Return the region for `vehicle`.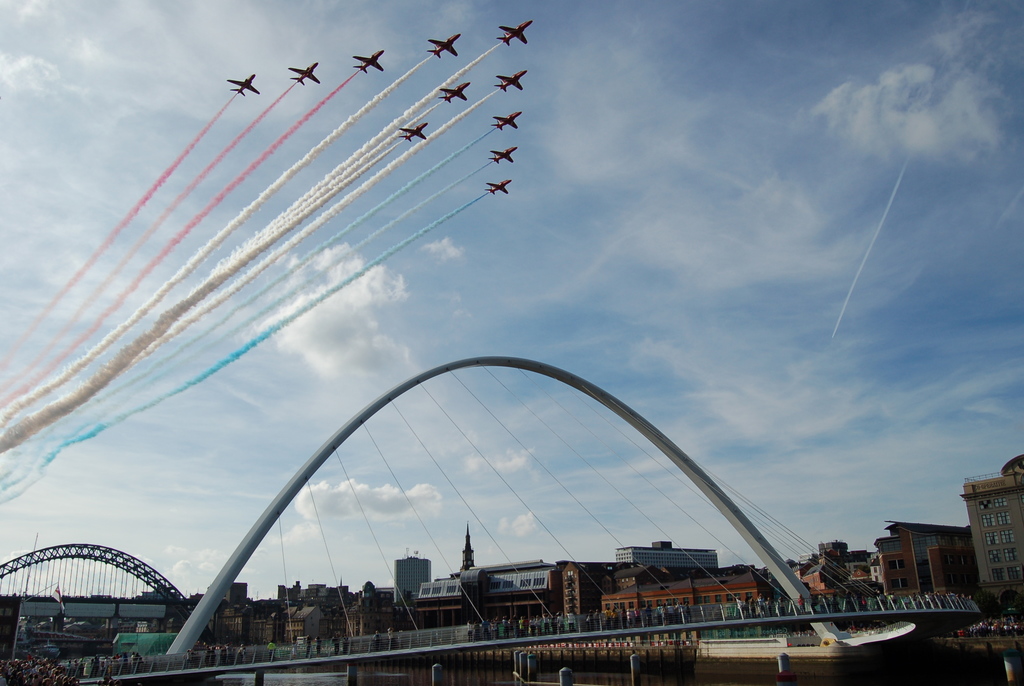
<box>440,78,467,101</box>.
